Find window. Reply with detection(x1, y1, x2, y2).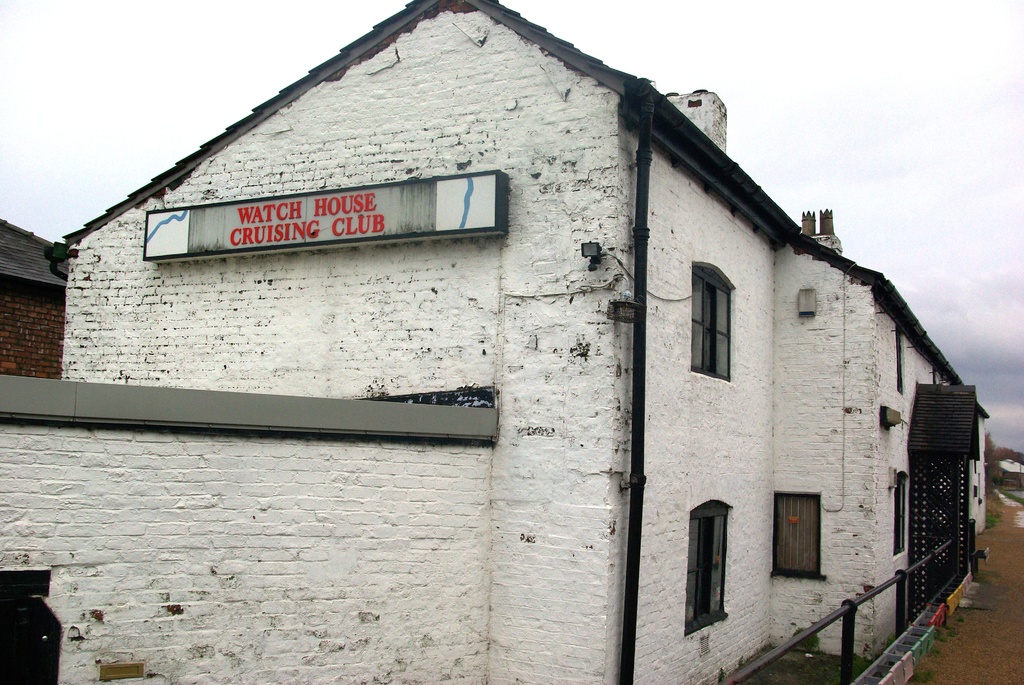
detection(893, 476, 909, 553).
